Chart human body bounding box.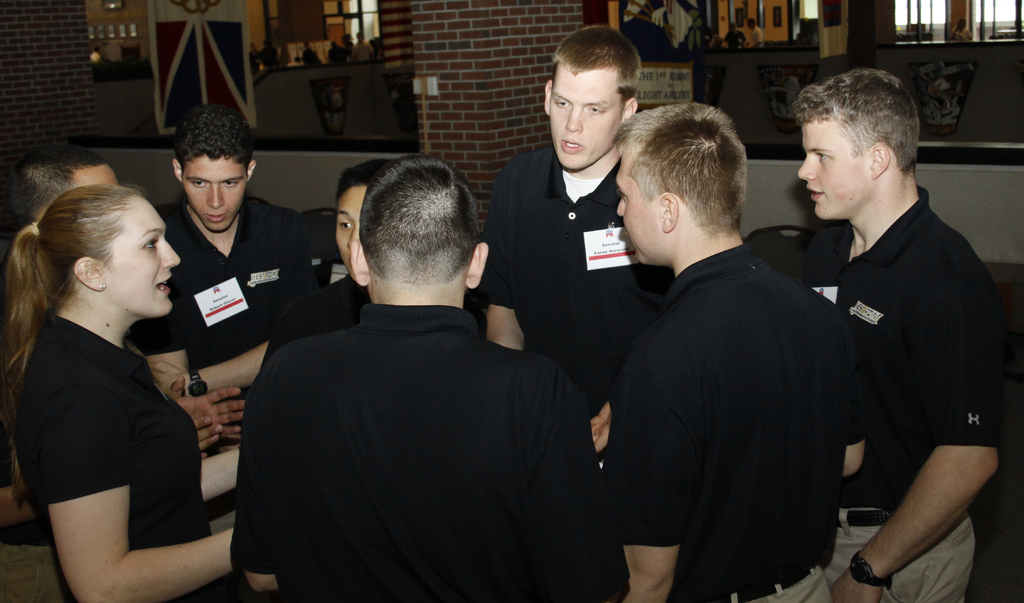
Charted: bbox=[14, 143, 129, 228].
